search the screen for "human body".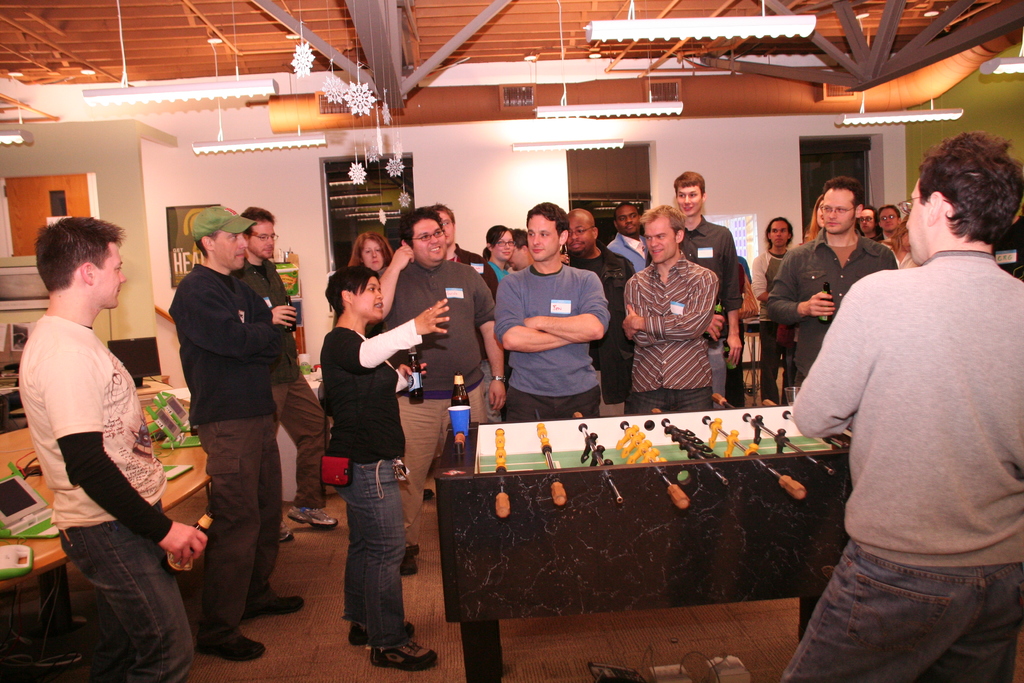
Found at detection(490, 197, 606, 416).
